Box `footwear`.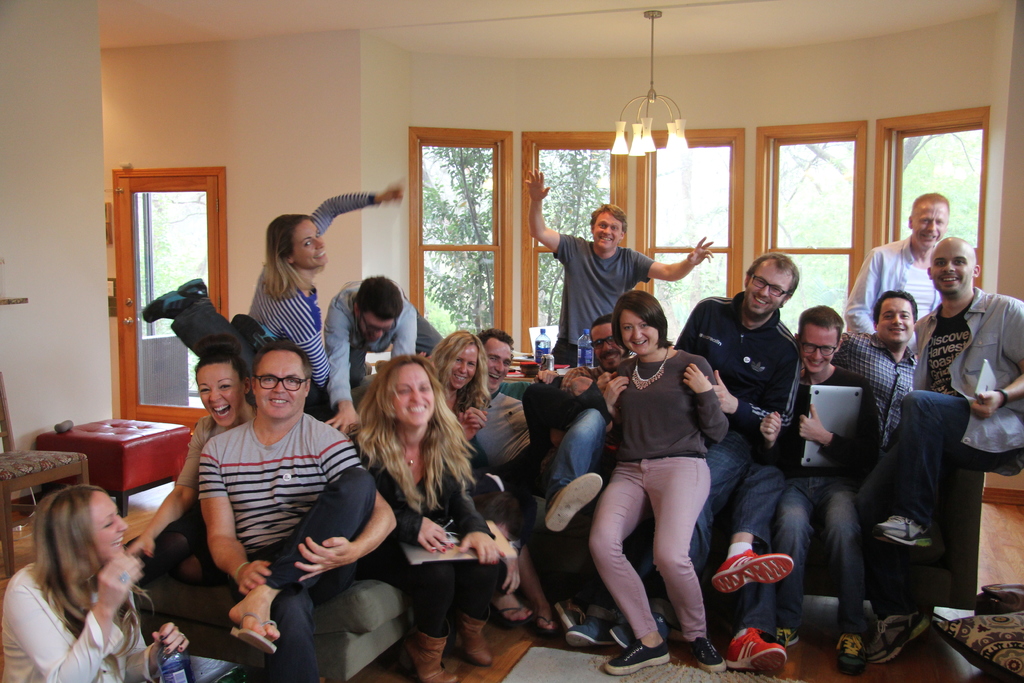
Rect(685, 639, 723, 672).
